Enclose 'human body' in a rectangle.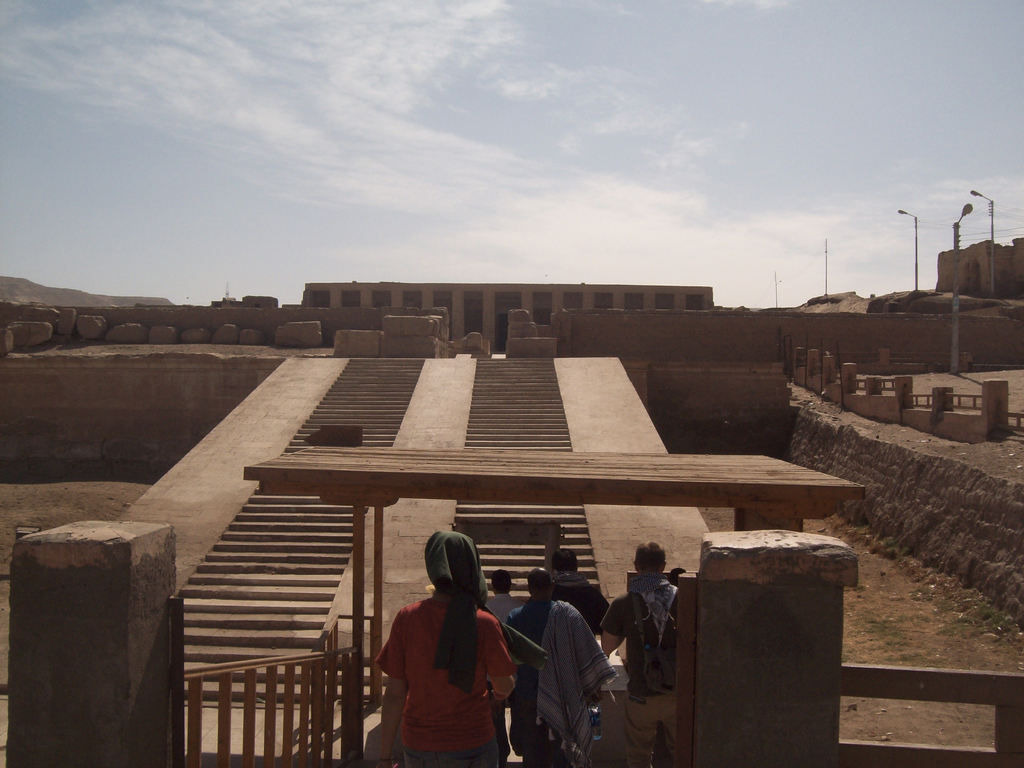
region(490, 590, 514, 625).
